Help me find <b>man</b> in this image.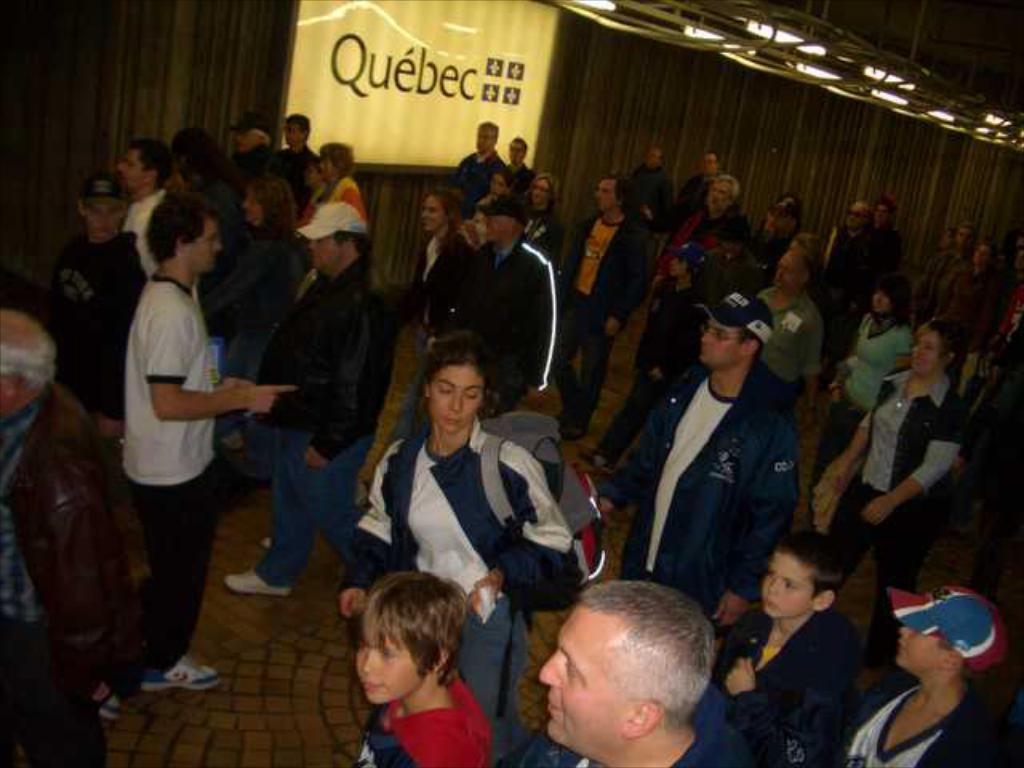
Found it: (78, 190, 309, 725).
